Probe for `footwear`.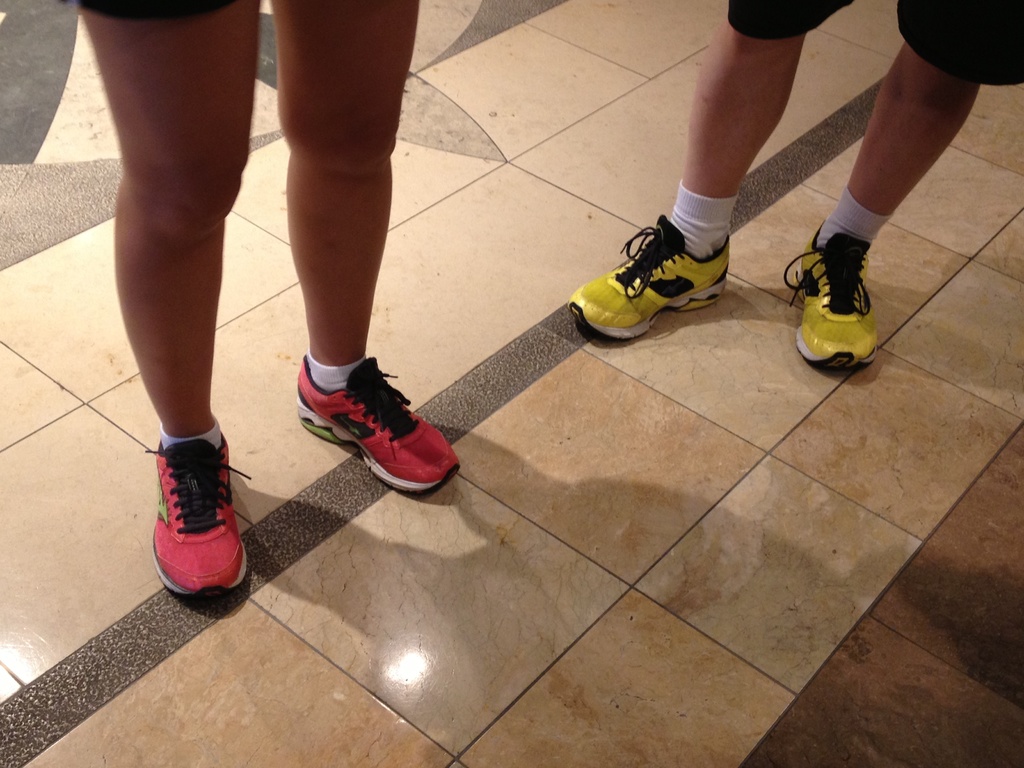
Probe result: [x1=777, y1=214, x2=885, y2=367].
